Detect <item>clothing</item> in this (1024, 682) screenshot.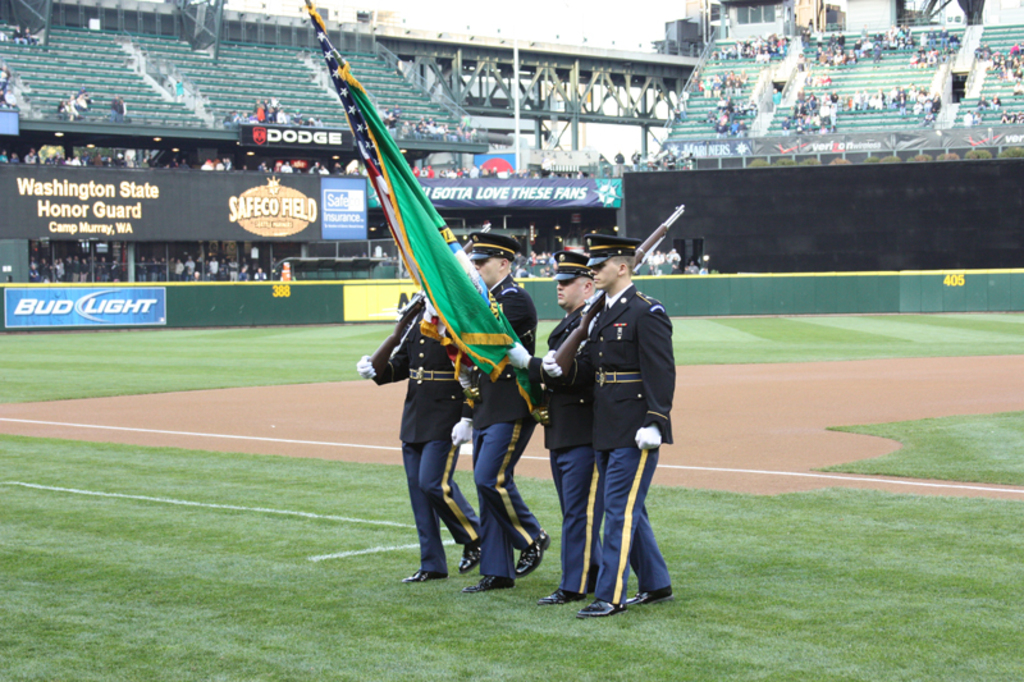
Detection: BBox(370, 292, 483, 576).
